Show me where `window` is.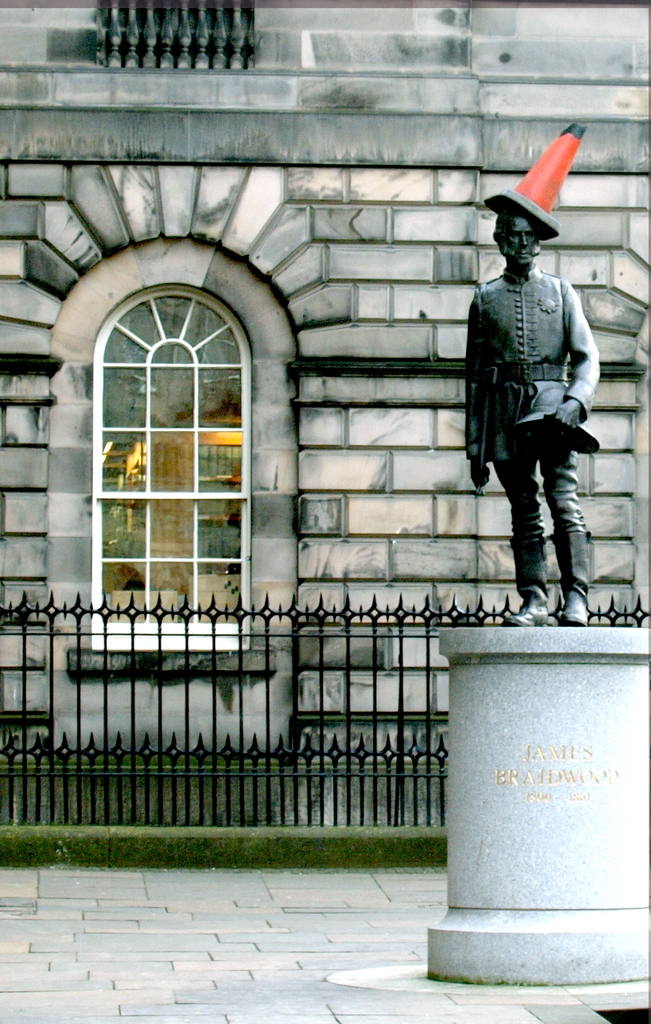
`window` is at box(88, 280, 258, 654).
